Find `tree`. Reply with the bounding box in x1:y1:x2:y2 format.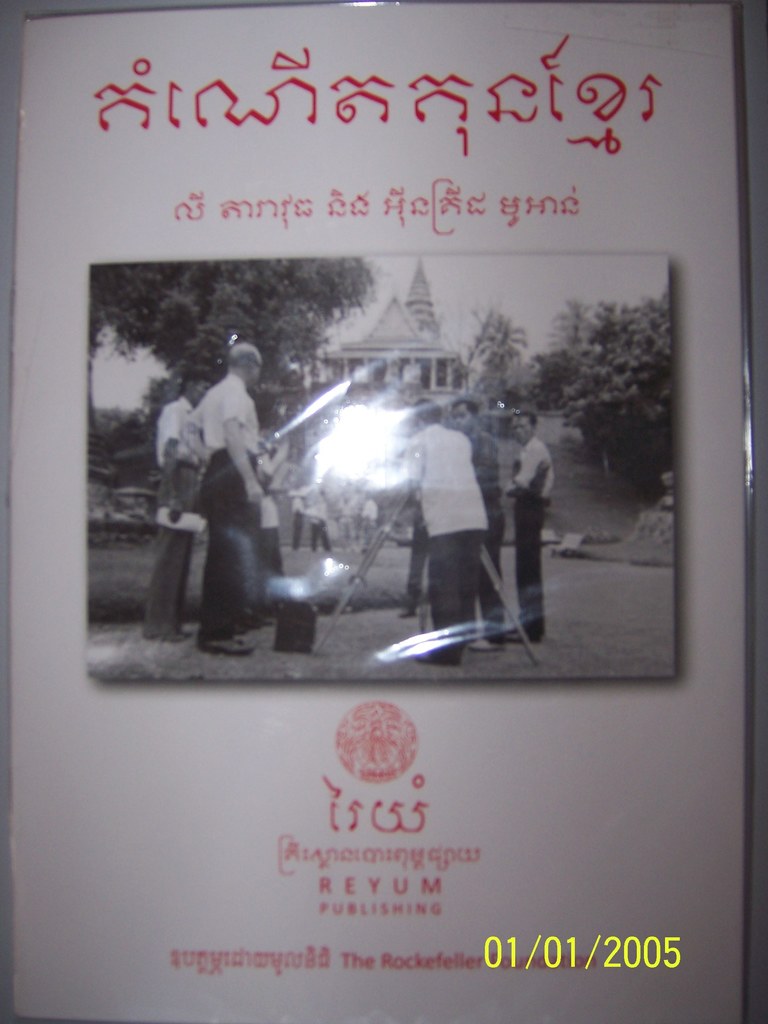
536:286:674:476.
